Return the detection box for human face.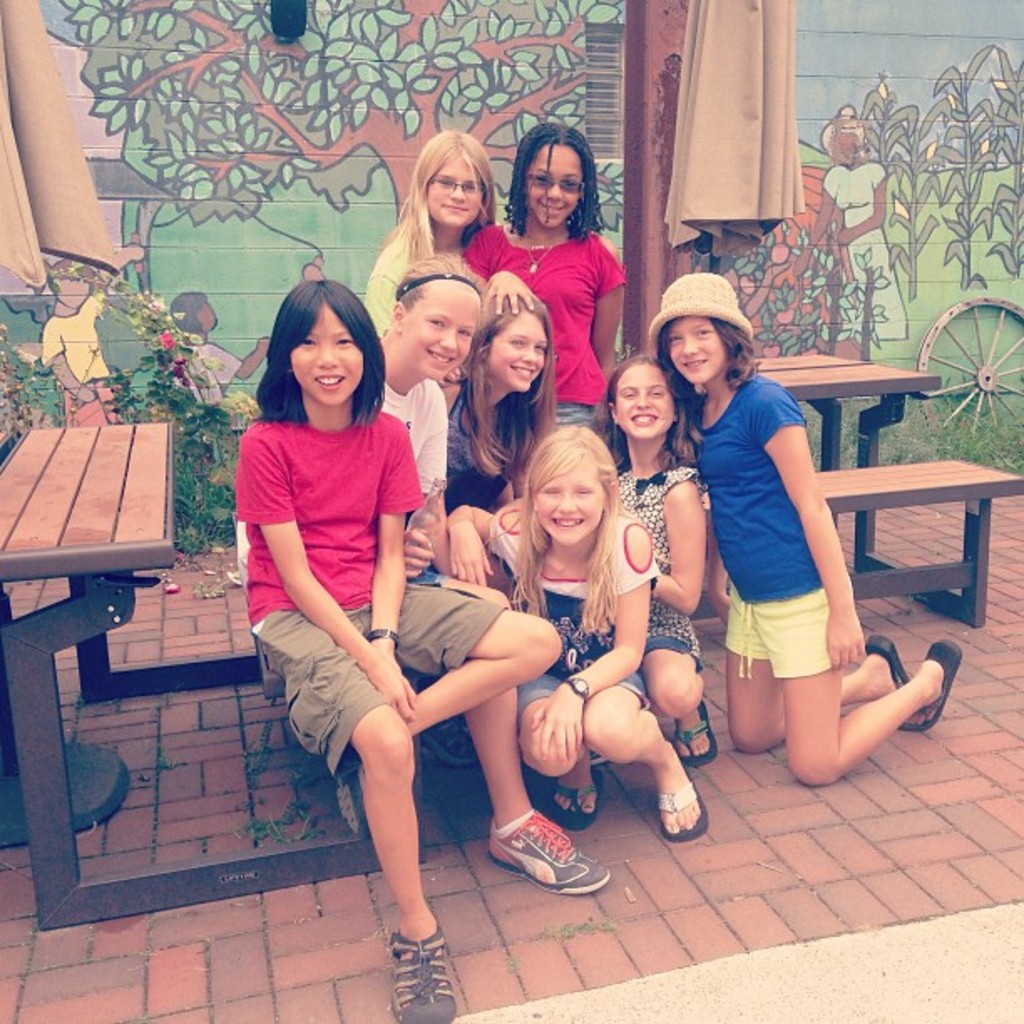
pyautogui.locateOnScreen(654, 311, 721, 385).
